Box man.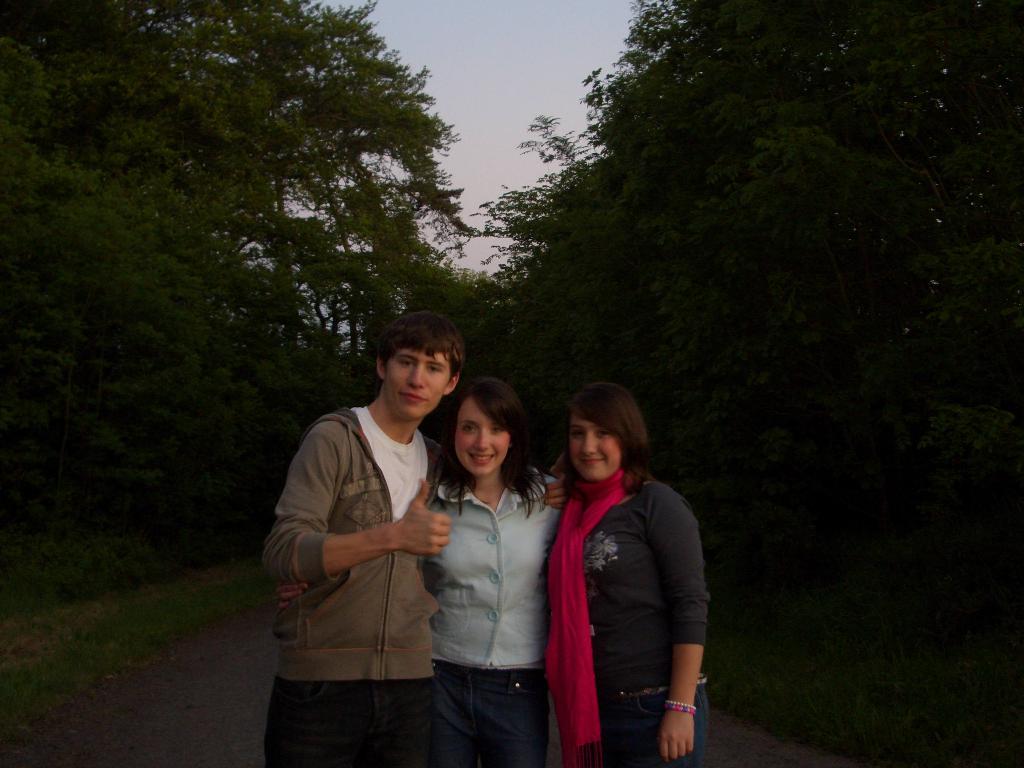
x1=268 y1=307 x2=481 y2=753.
